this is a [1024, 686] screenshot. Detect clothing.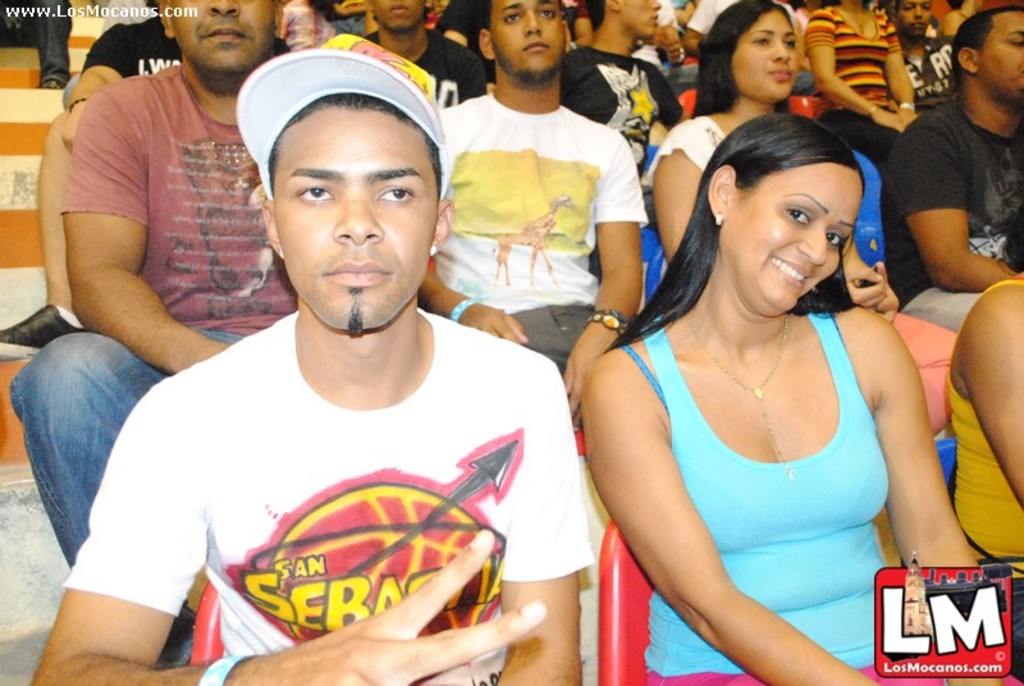
(x1=425, y1=86, x2=648, y2=389).
